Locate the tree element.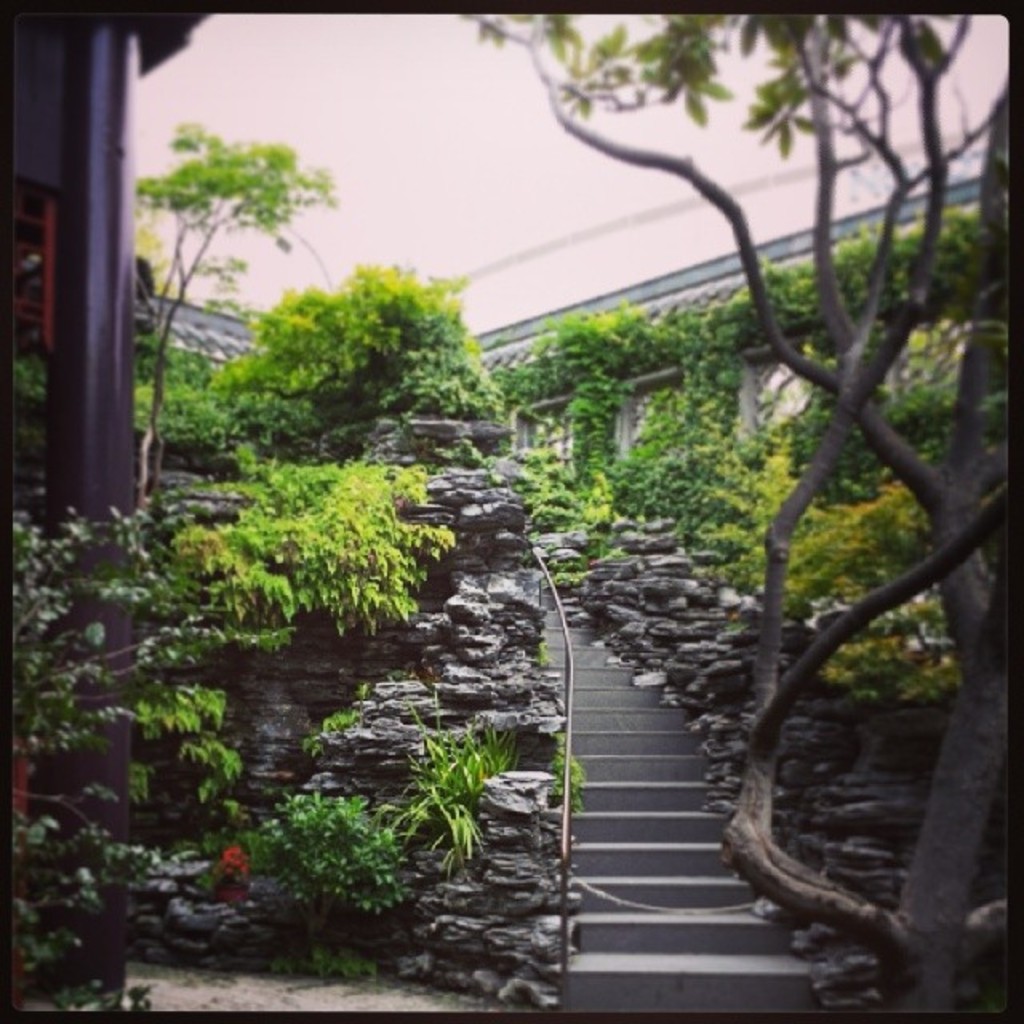
Element bbox: bbox(128, 126, 341, 453).
